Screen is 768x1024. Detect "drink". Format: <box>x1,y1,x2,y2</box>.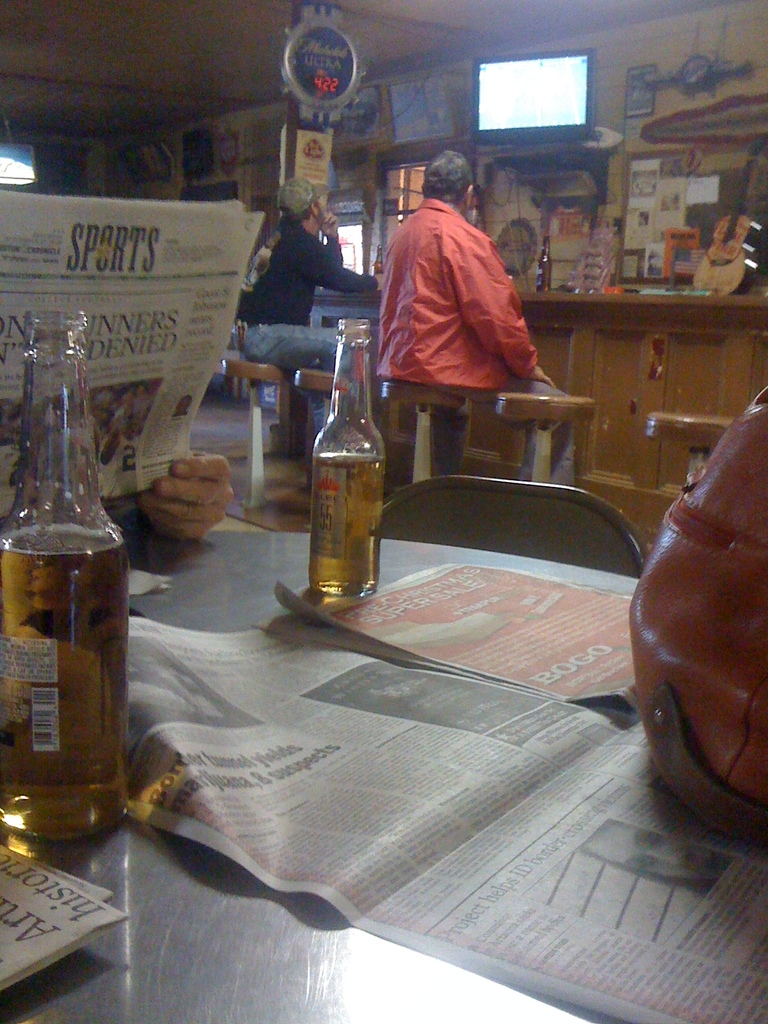
<box>532,231,554,289</box>.
